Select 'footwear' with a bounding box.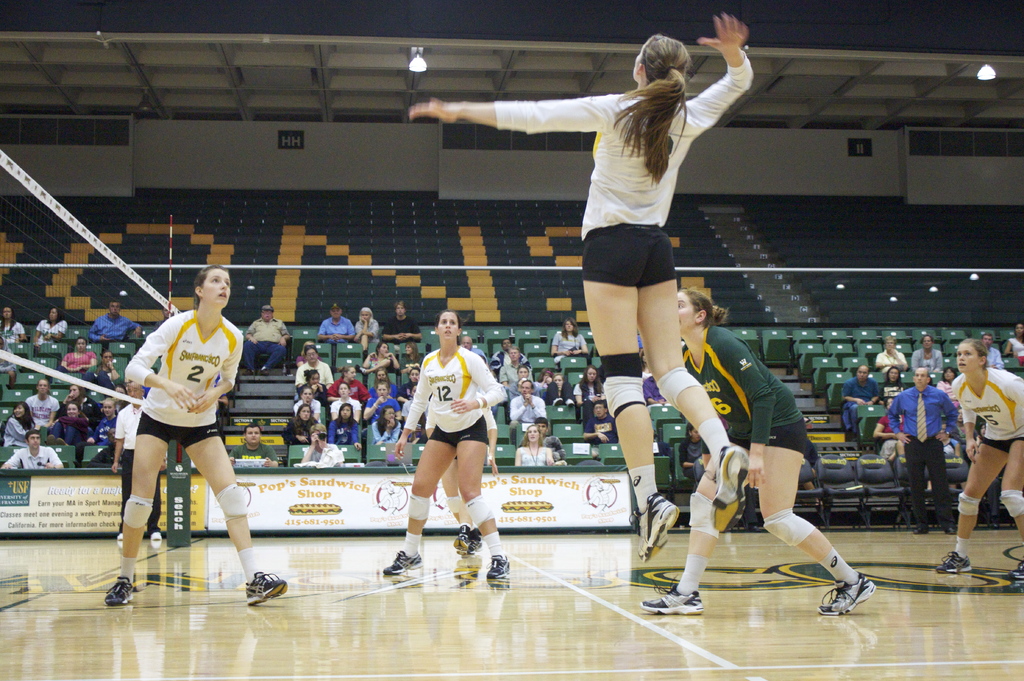
Rect(246, 575, 290, 606).
